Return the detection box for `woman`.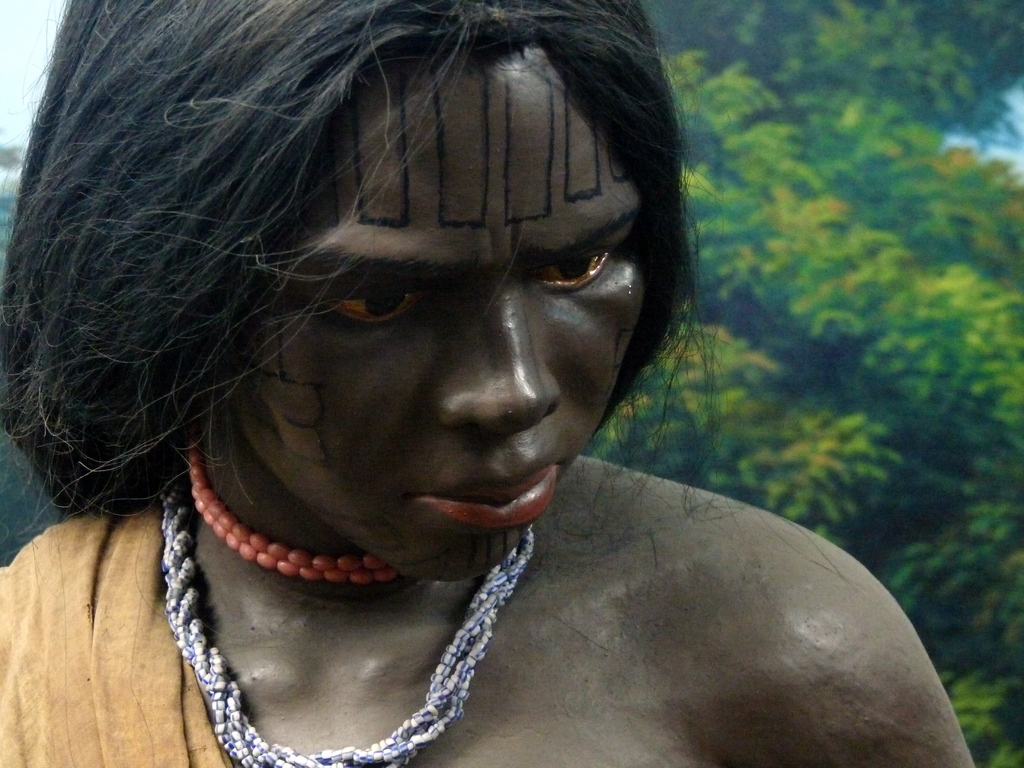
{"x1": 0, "y1": 8, "x2": 982, "y2": 767}.
